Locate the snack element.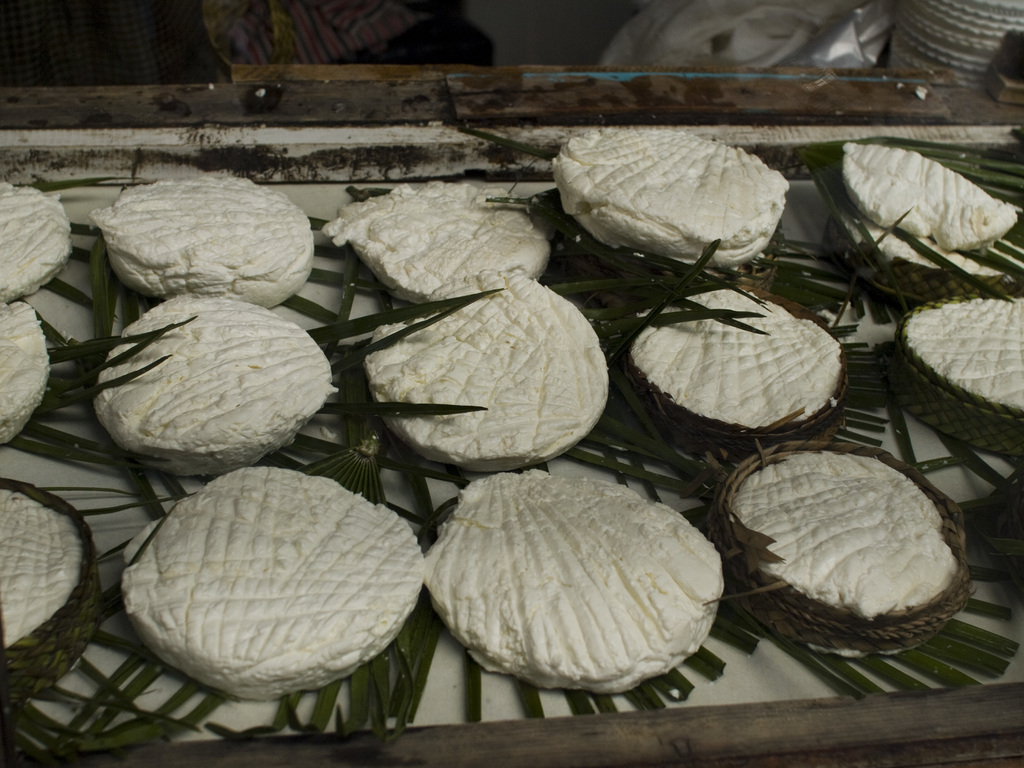
Element bbox: [x1=424, y1=463, x2=727, y2=688].
